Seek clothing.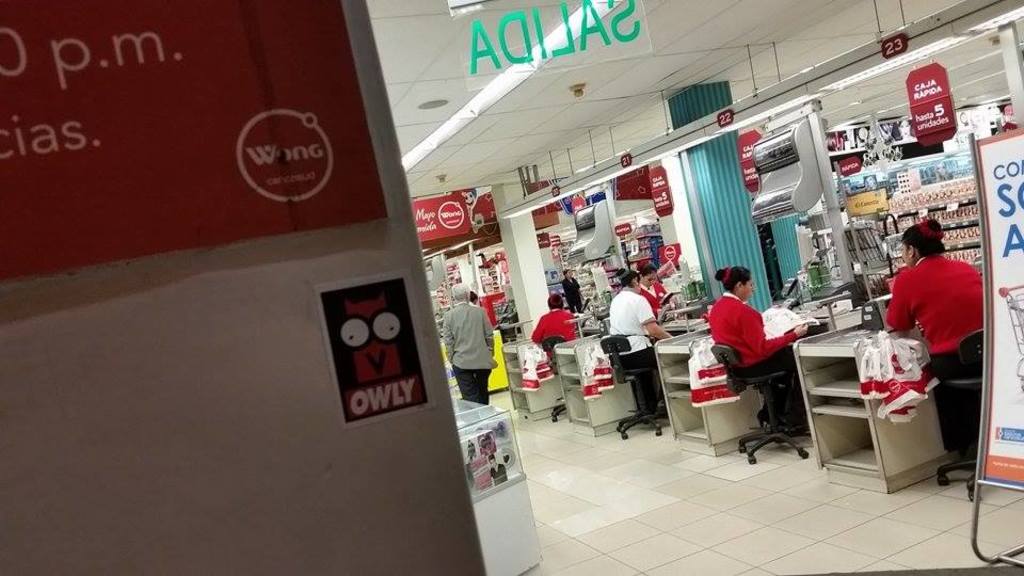
[884,254,983,452].
